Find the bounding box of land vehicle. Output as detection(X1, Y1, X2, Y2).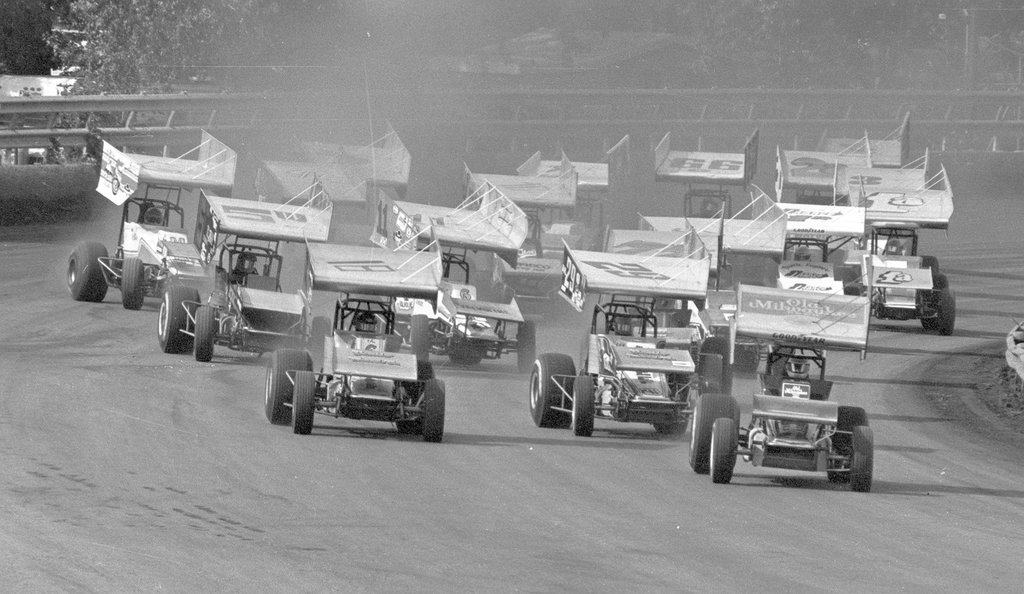
detection(259, 247, 447, 445).
